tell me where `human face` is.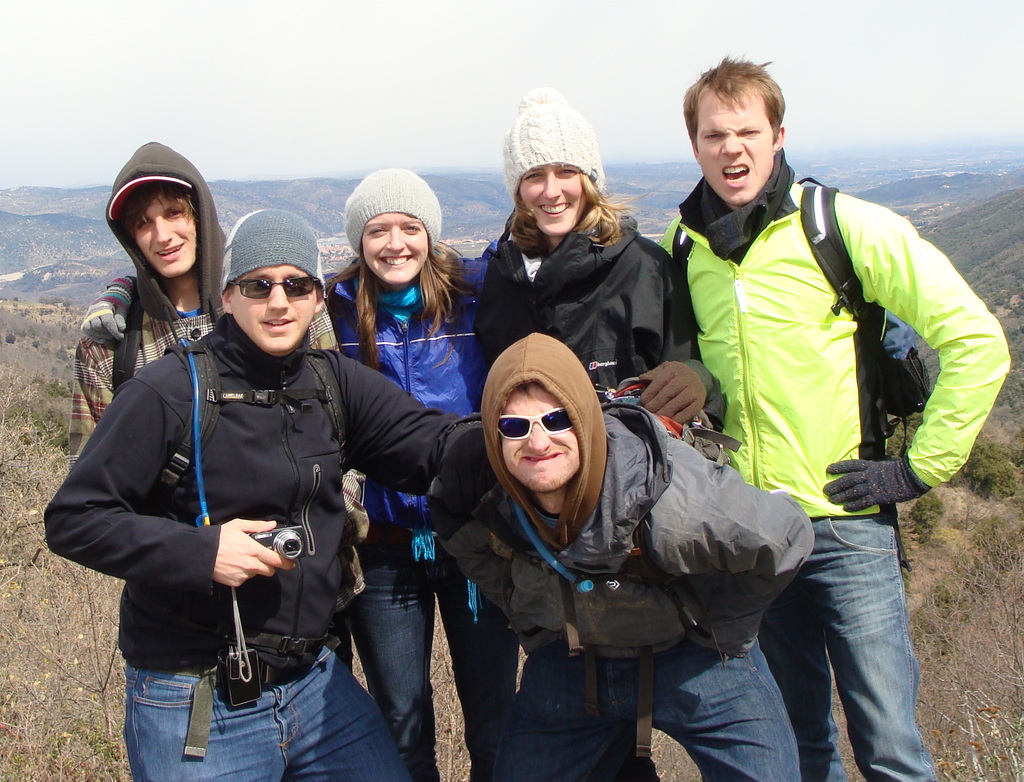
`human face` is at box=[134, 200, 196, 275].
